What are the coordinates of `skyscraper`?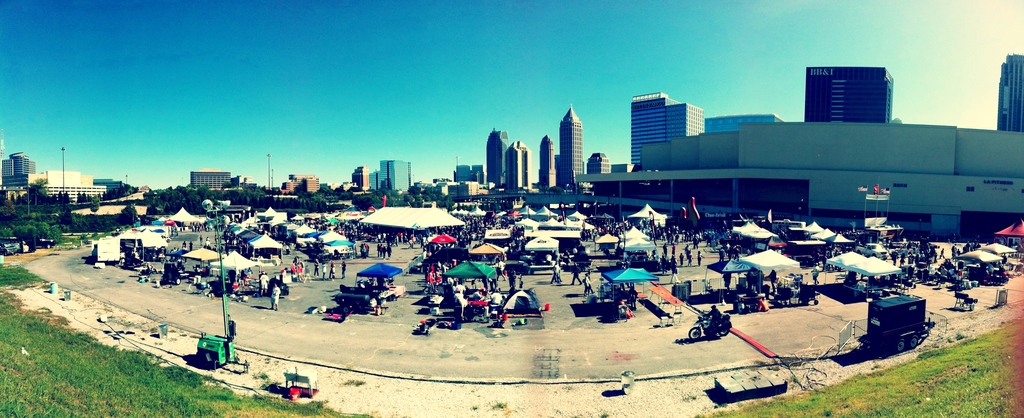
crop(534, 138, 558, 200).
